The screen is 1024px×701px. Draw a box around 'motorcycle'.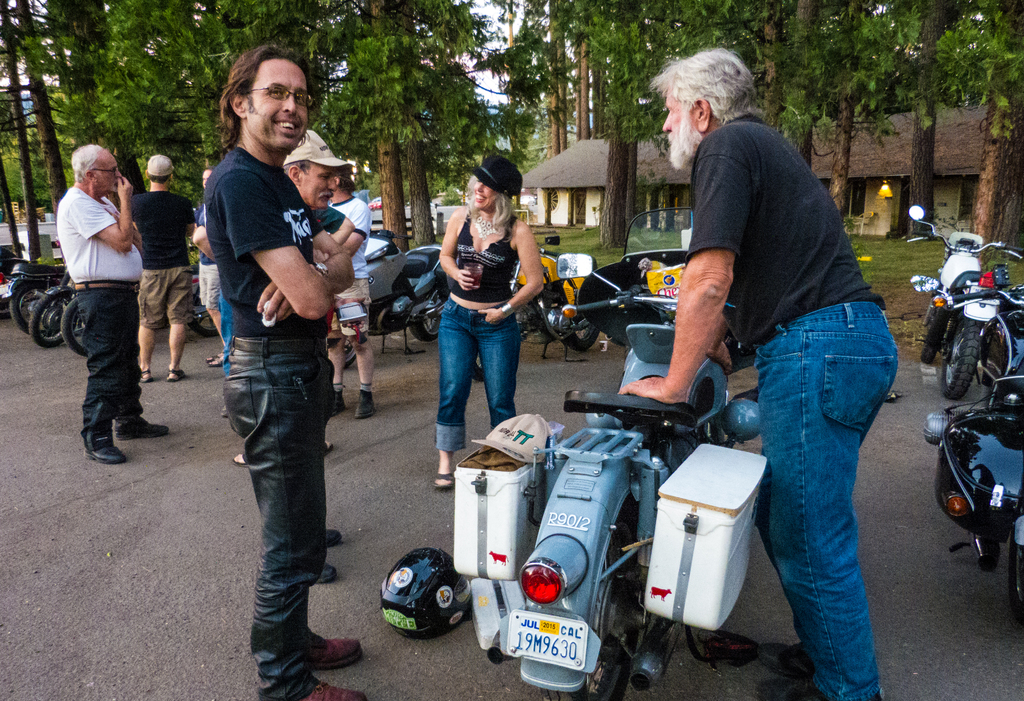
[left=520, top=234, right=599, bottom=361].
